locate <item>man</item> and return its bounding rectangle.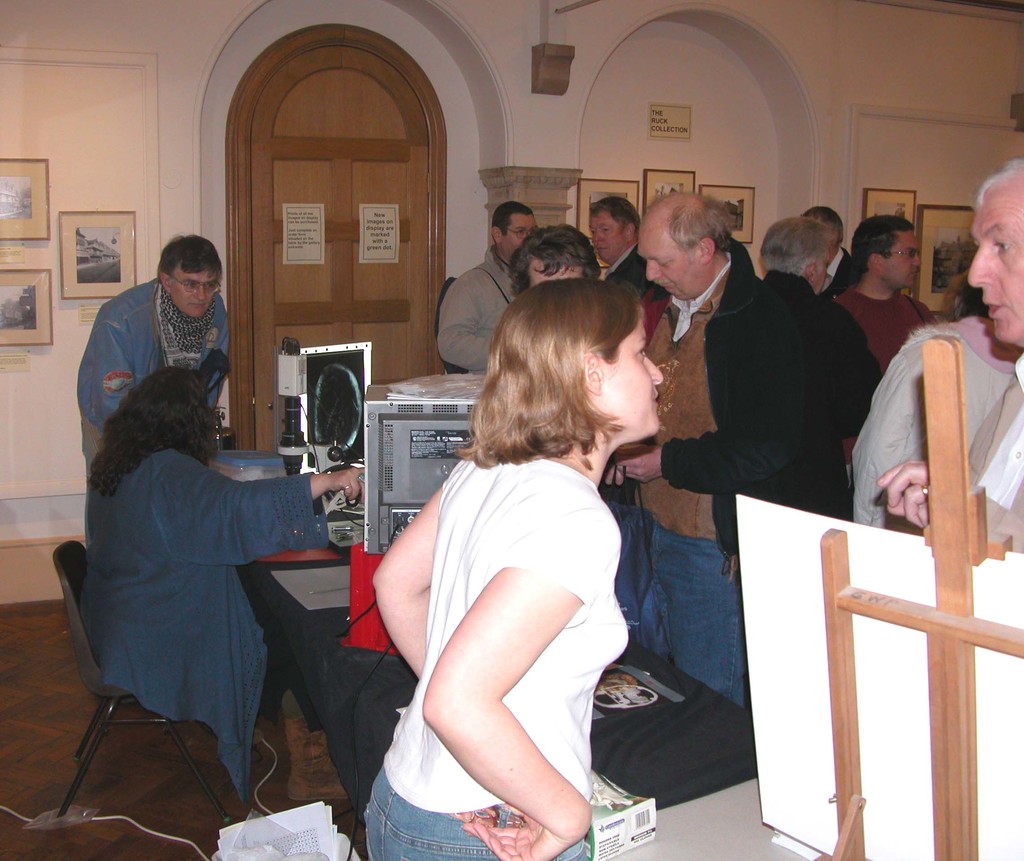
436,199,538,374.
